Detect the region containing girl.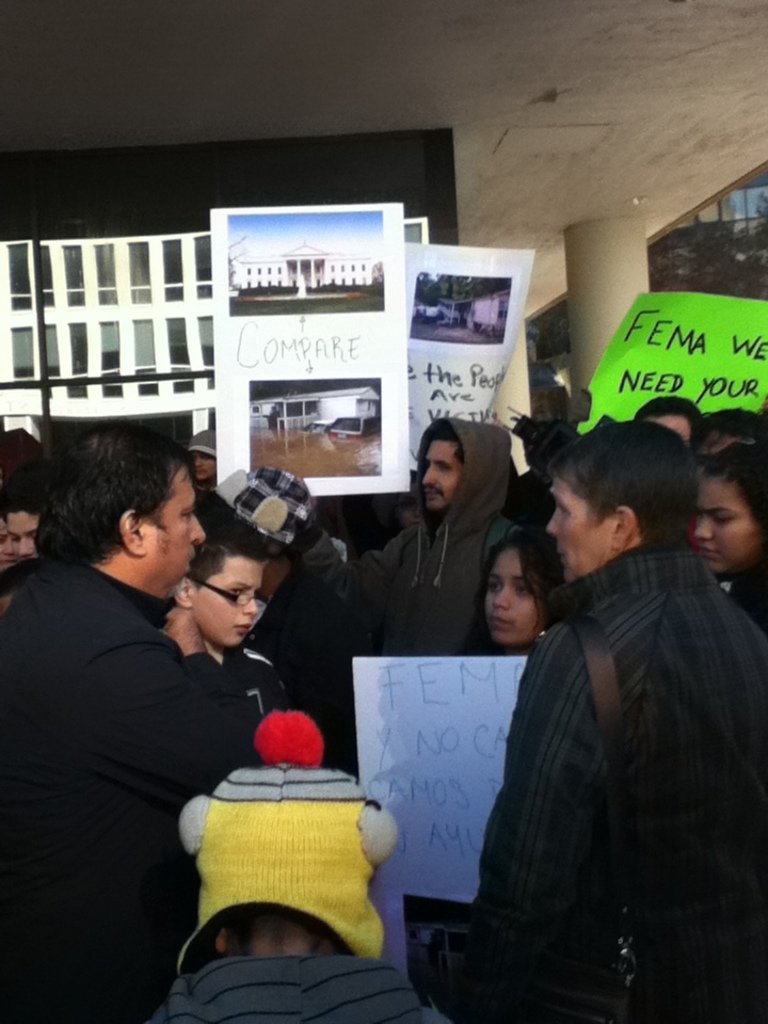
rect(694, 442, 765, 628).
